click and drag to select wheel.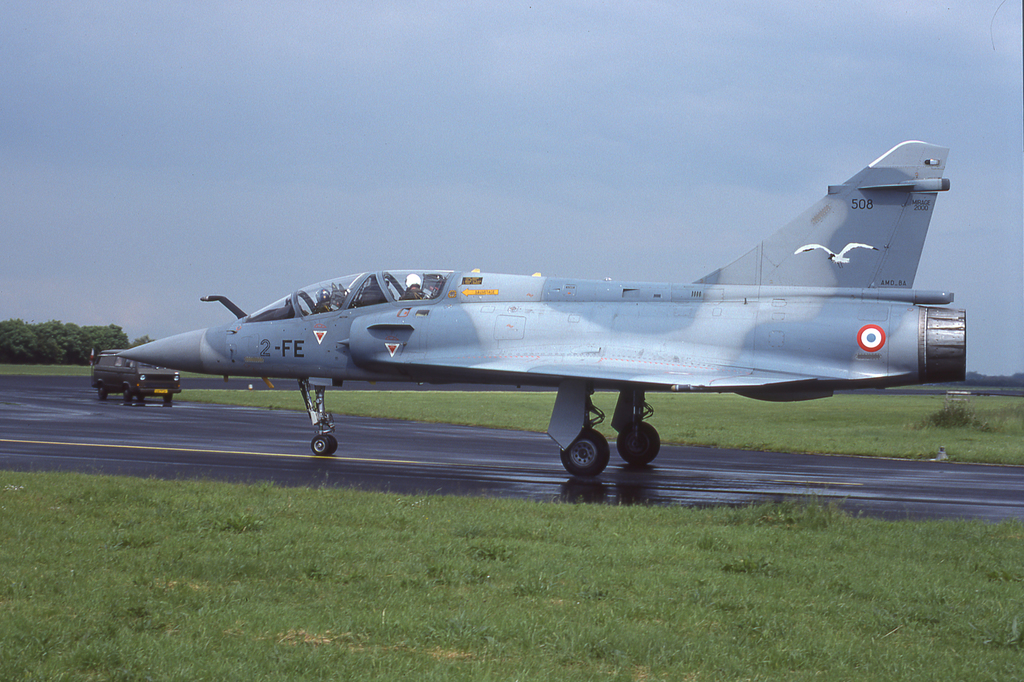
Selection: detection(164, 395, 176, 401).
